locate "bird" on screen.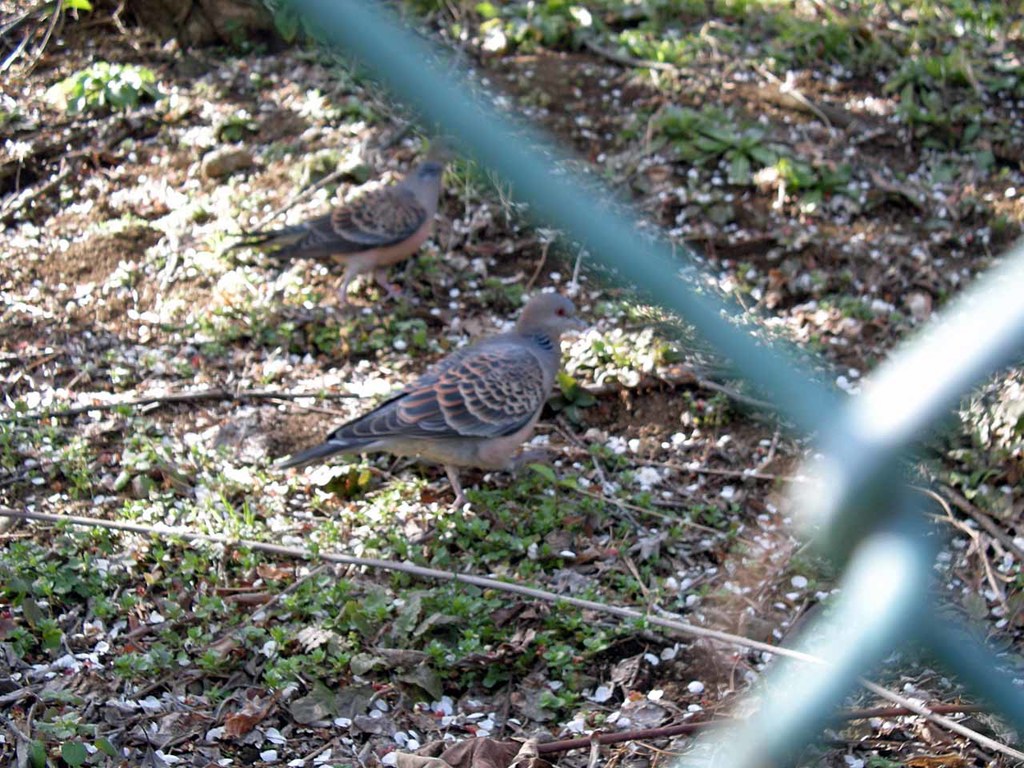
On screen at (266,295,572,492).
